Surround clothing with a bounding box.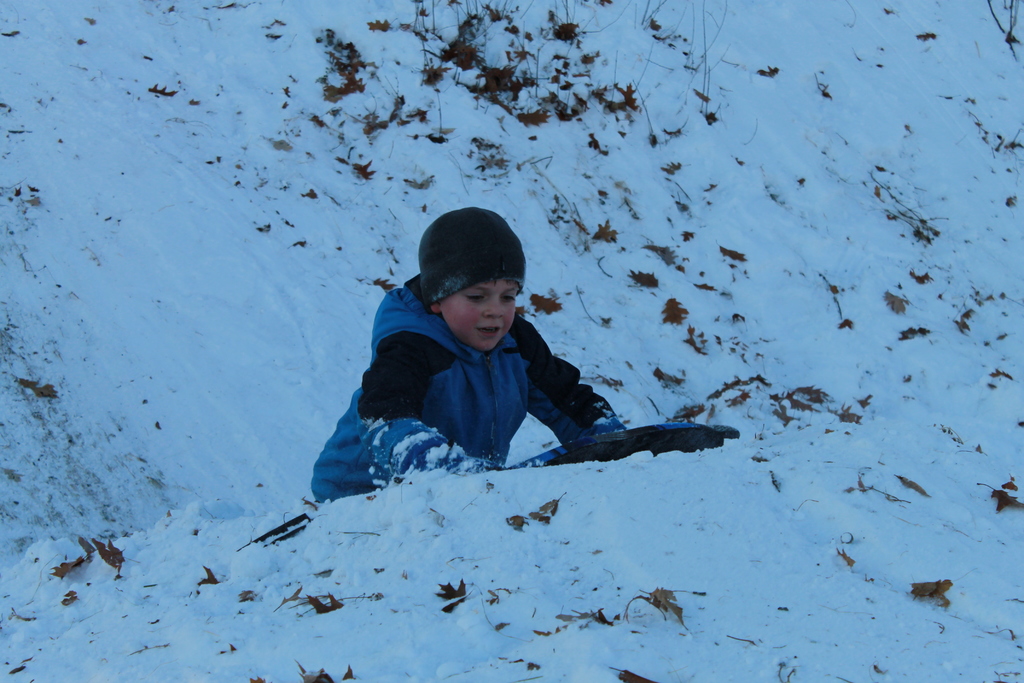
bbox=(321, 275, 650, 482).
